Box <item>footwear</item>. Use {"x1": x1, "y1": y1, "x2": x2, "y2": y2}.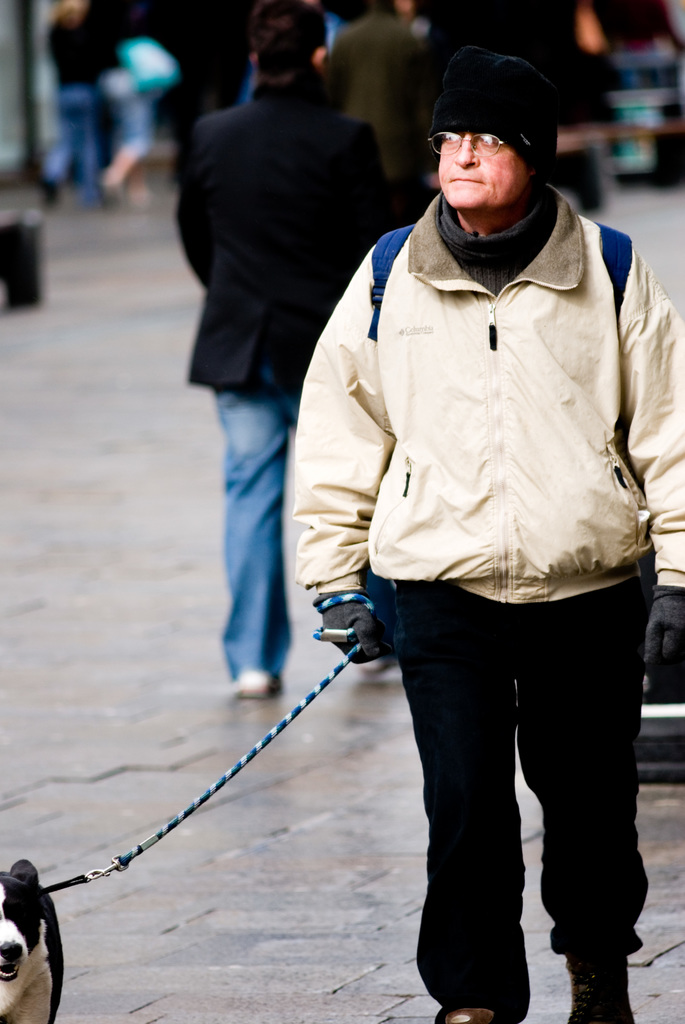
{"x1": 567, "y1": 959, "x2": 636, "y2": 1023}.
